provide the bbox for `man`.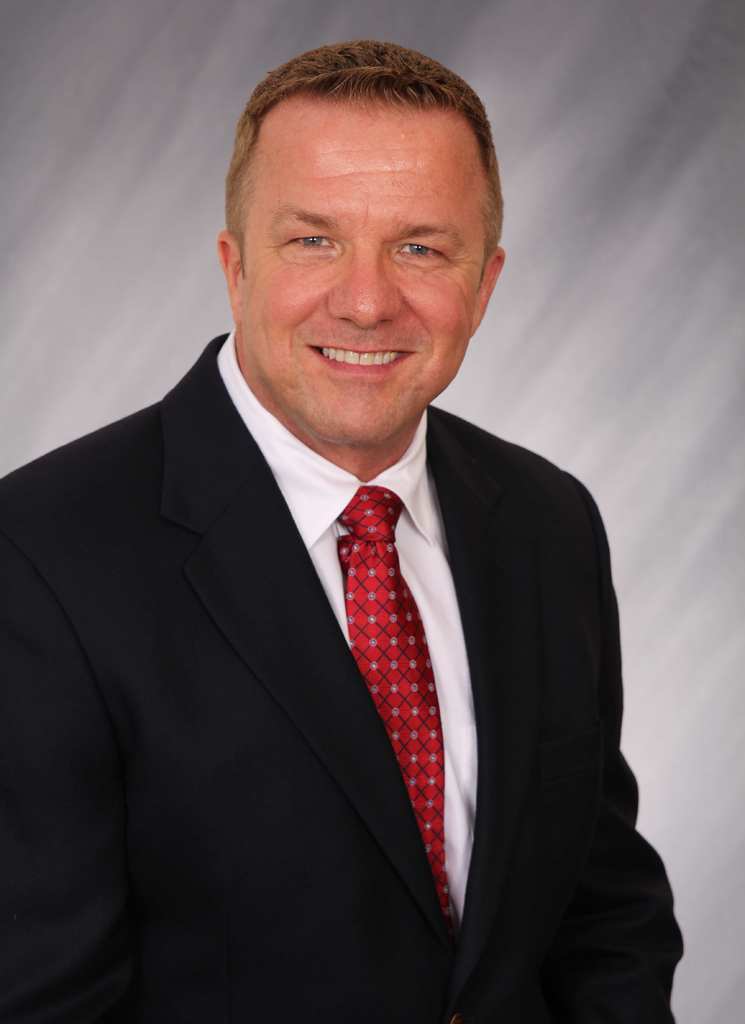
[x1=28, y1=88, x2=684, y2=1014].
